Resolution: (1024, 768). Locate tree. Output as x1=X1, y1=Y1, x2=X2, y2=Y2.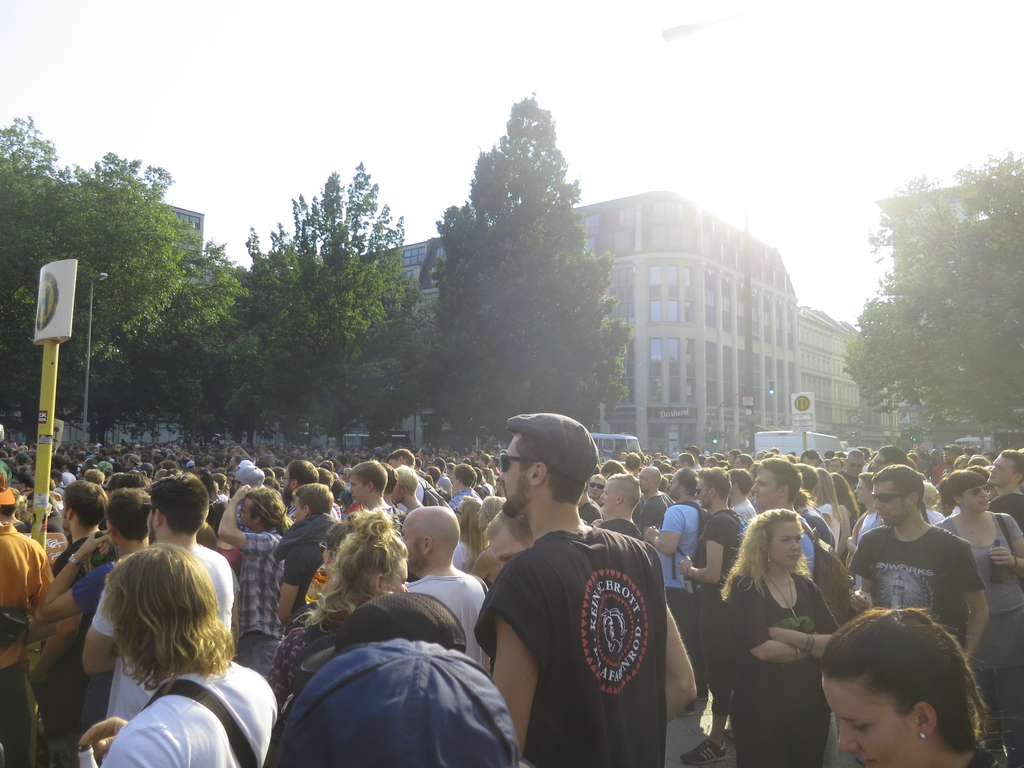
x1=198, y1=163, x2=421, y2=462.
